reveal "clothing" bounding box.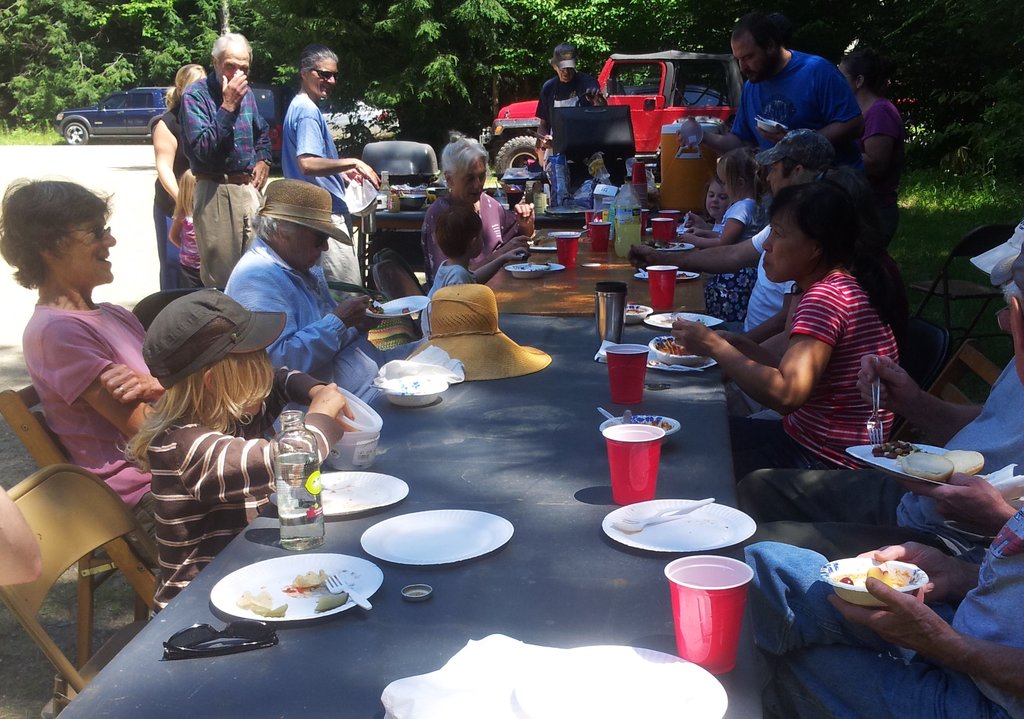
Revealed: crop(860, 93, 905, 250).
